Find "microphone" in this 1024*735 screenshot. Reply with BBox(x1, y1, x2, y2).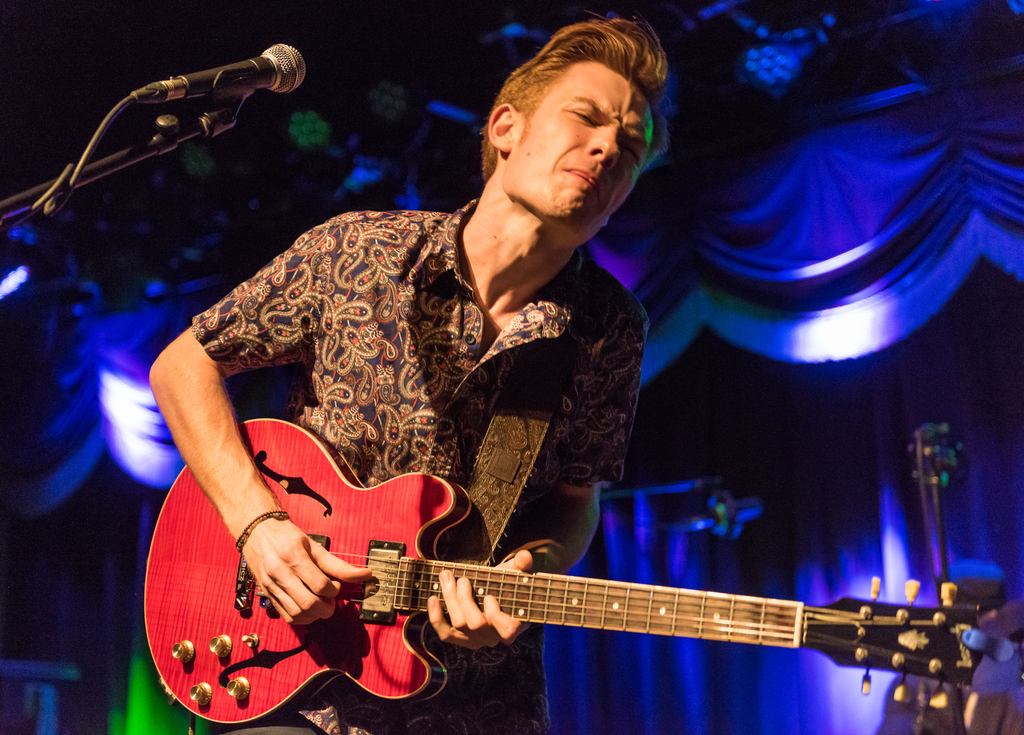
BBox(95, 34, 306, 165).
